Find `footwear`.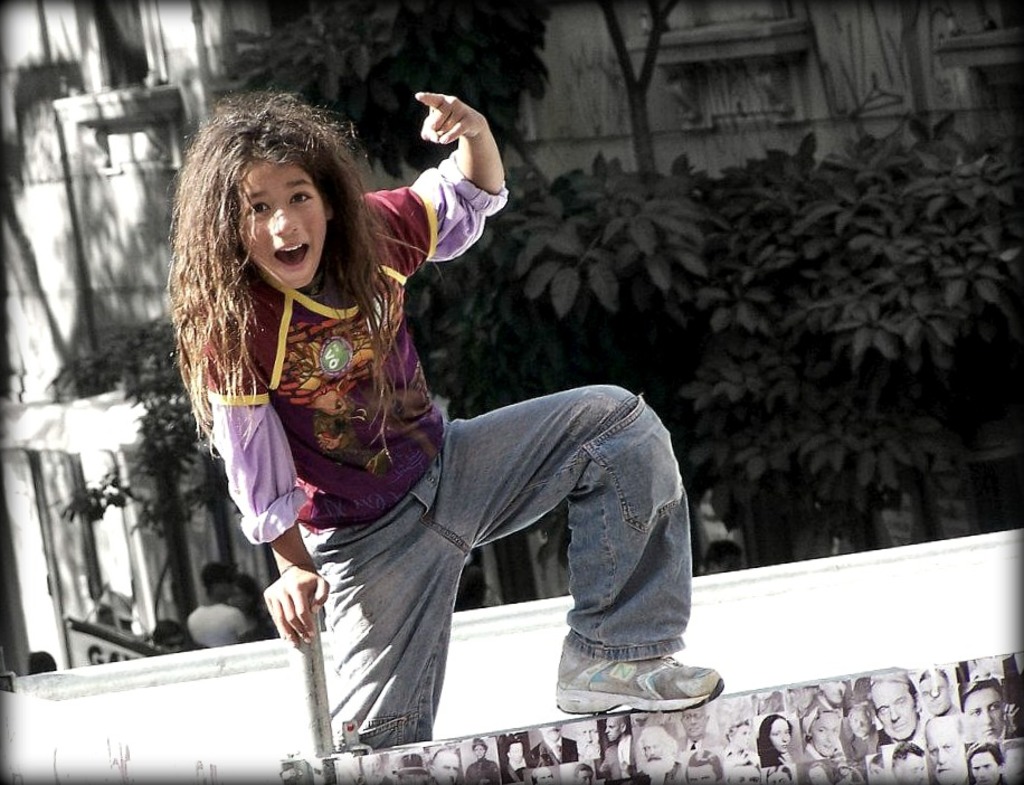
locate(553, 645, 724, 717).
